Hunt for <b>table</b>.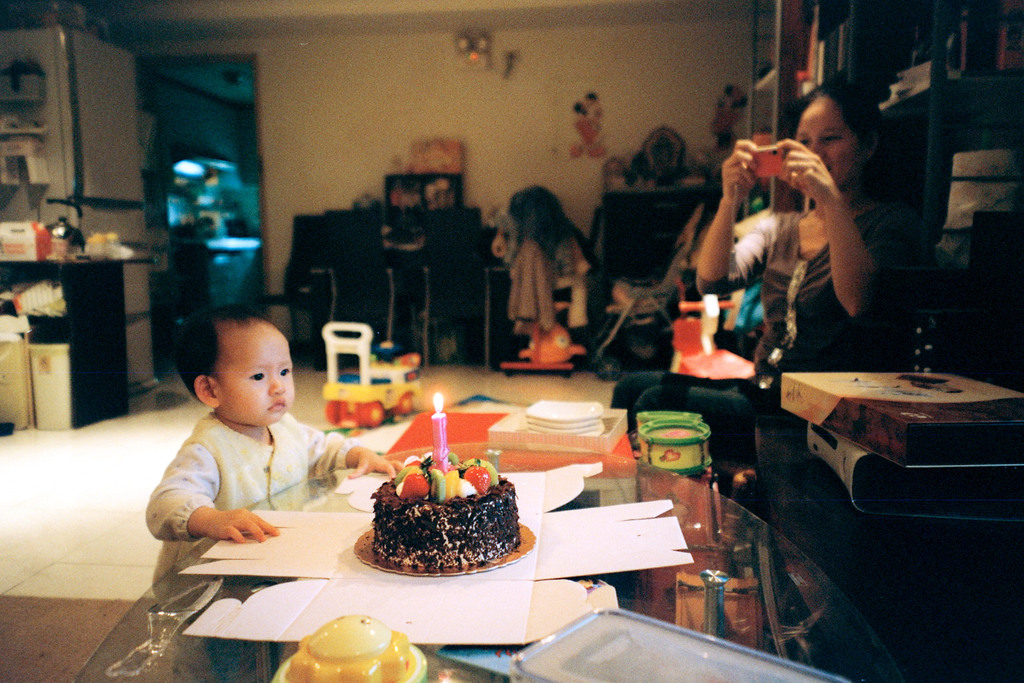
Hunted down at left=79, top=373, right=910, bottom=676.
